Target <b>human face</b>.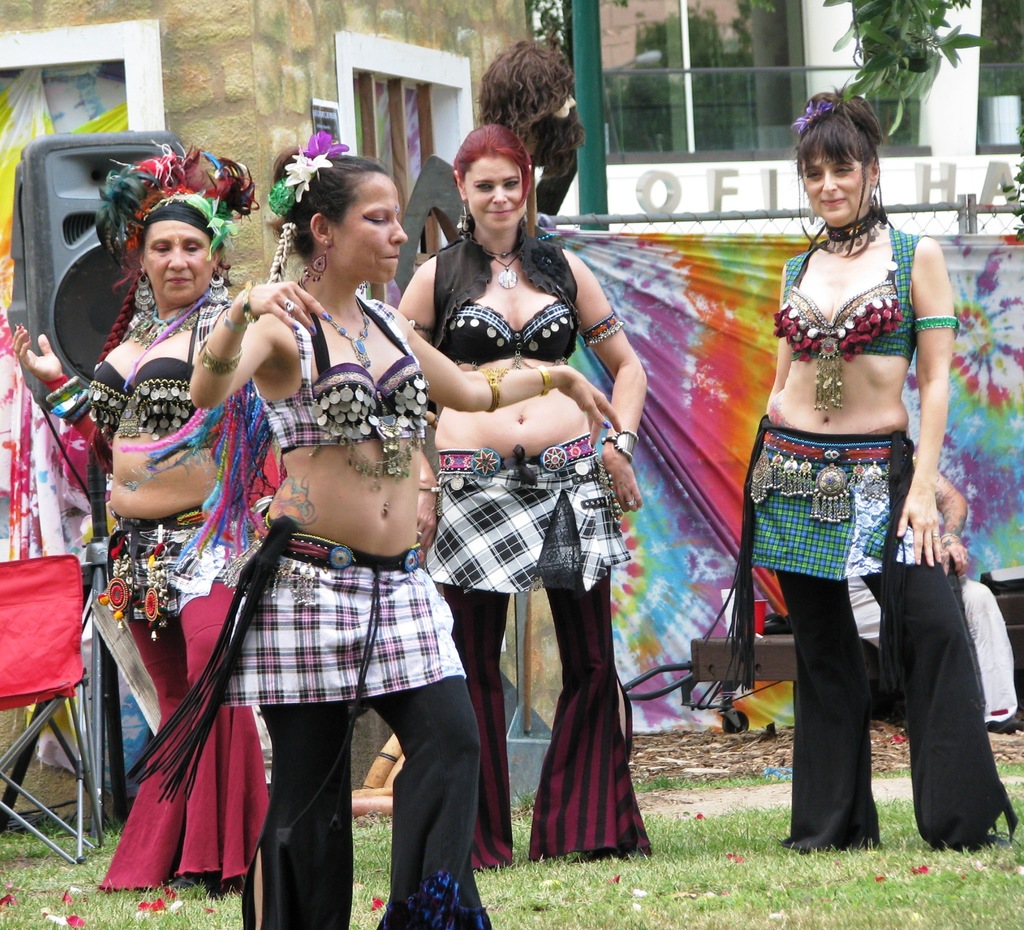
Target region: 460,163,529,225.
